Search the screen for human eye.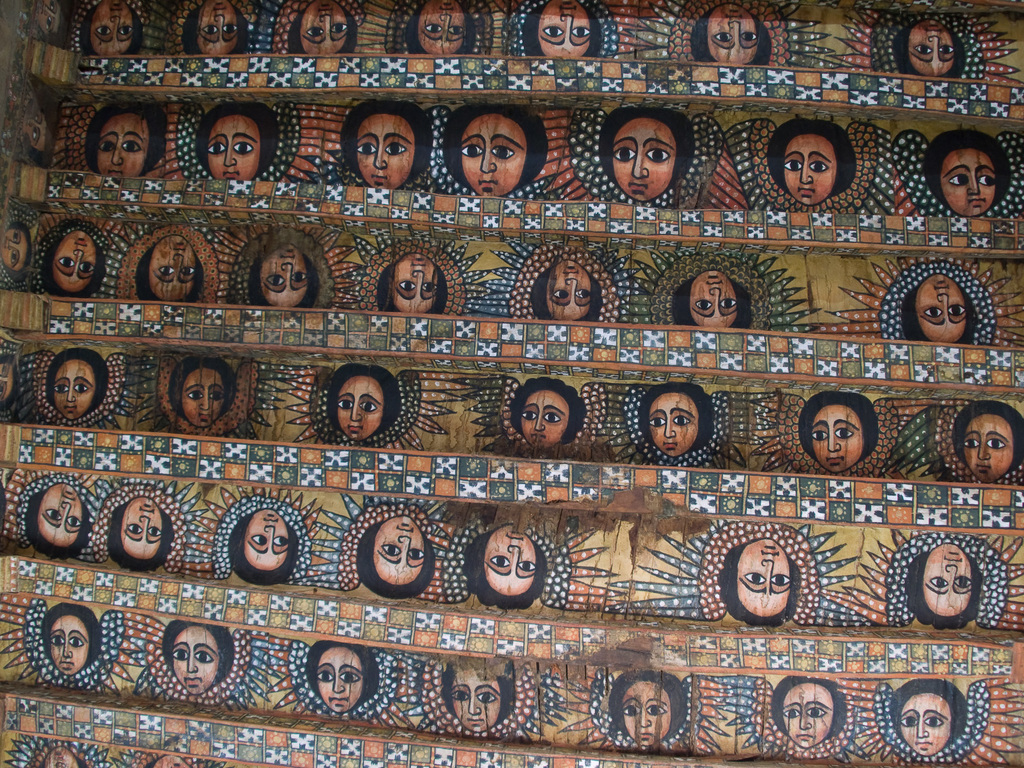
Found at (193, 651, 212, 662).
